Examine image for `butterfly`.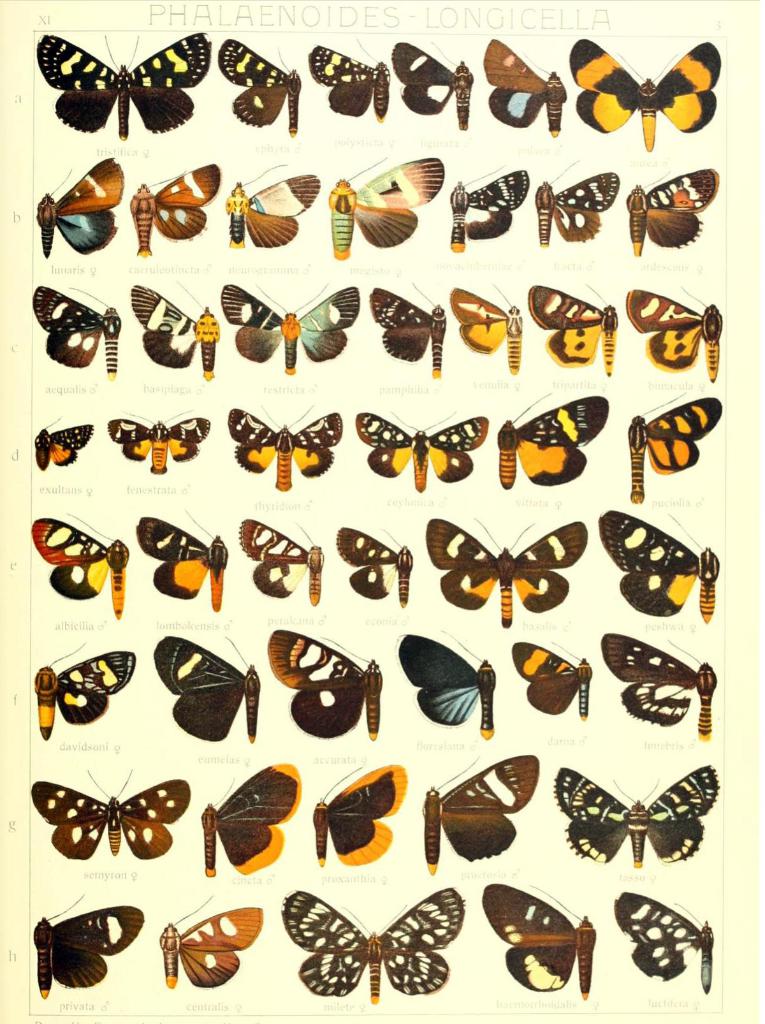
Examination result: x1=495 y1=395 x2=604 y2=494.
